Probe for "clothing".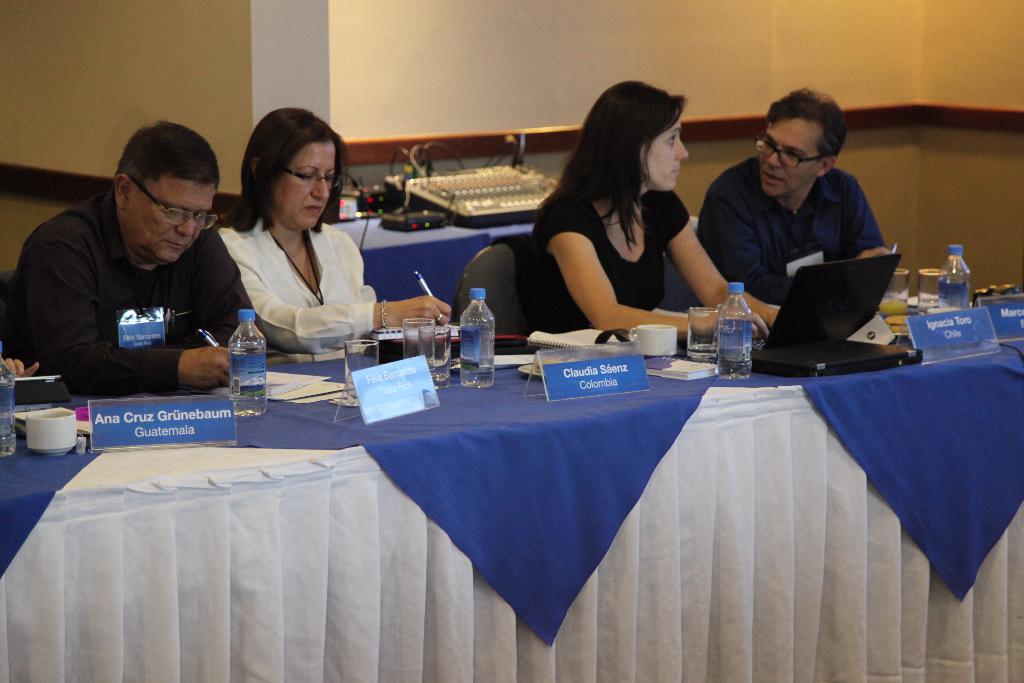
Probe result: region(204, 202, 372, 345).
